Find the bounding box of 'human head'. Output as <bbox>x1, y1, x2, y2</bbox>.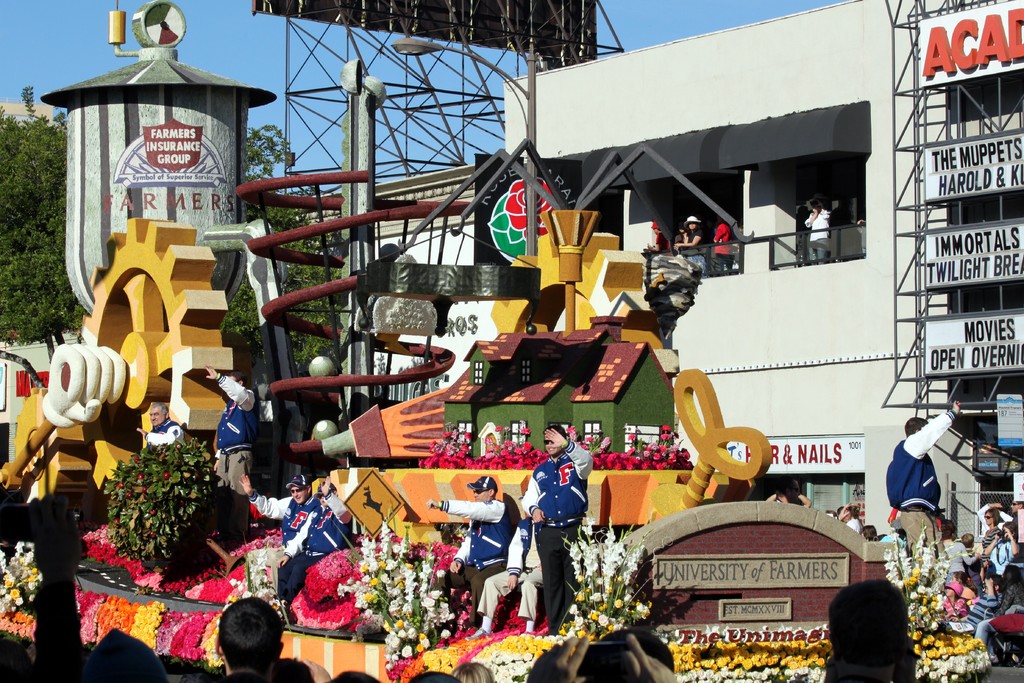
<bbox>945, 581, 964, 597</bbox>.
